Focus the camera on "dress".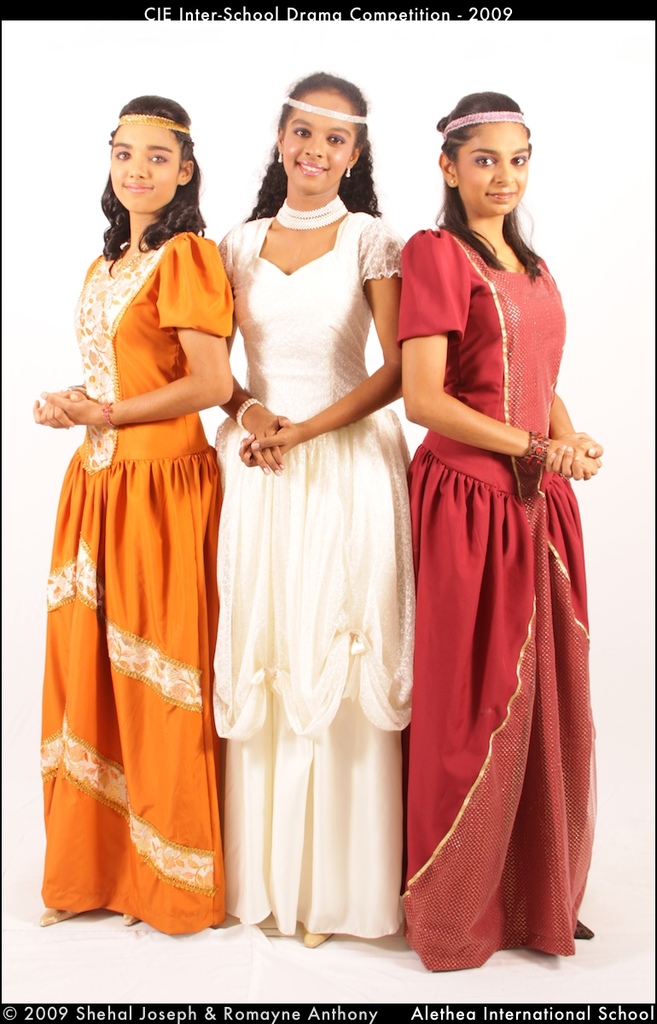
Focus region: <box>42,233,230,939</box>.
